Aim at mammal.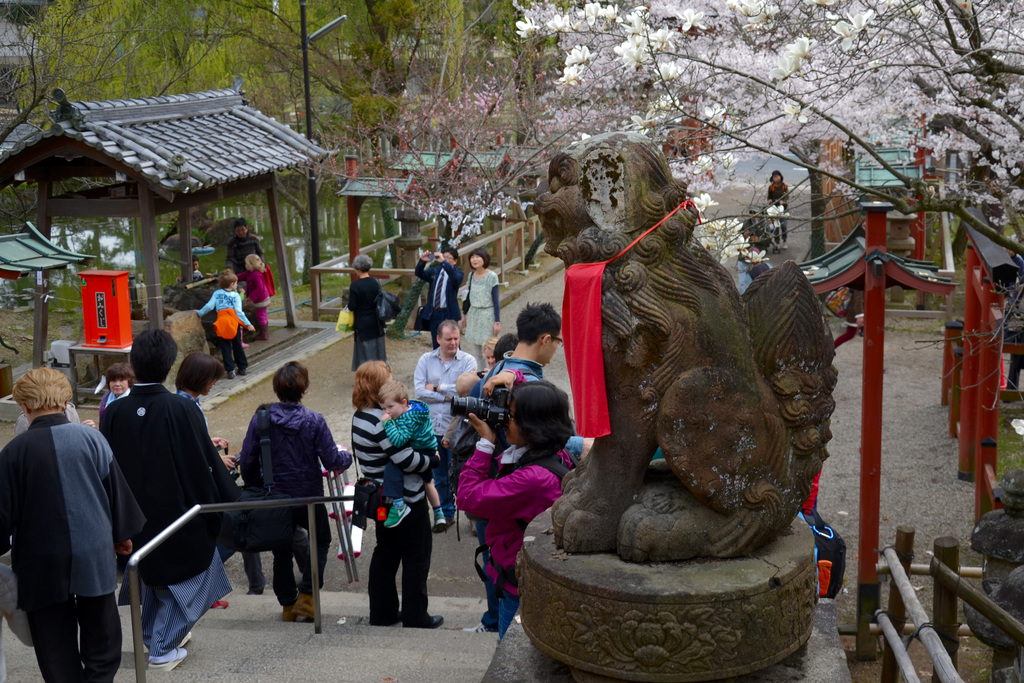
Aimed at [172,255,204,285].
